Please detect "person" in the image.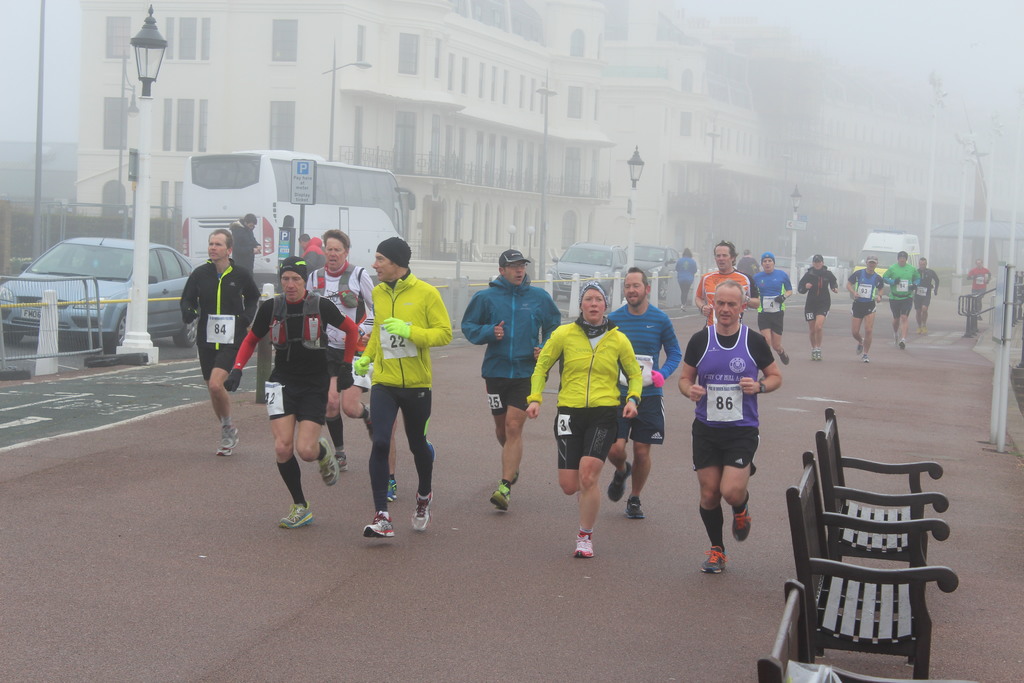
crop(961, 258, 993, 310).
